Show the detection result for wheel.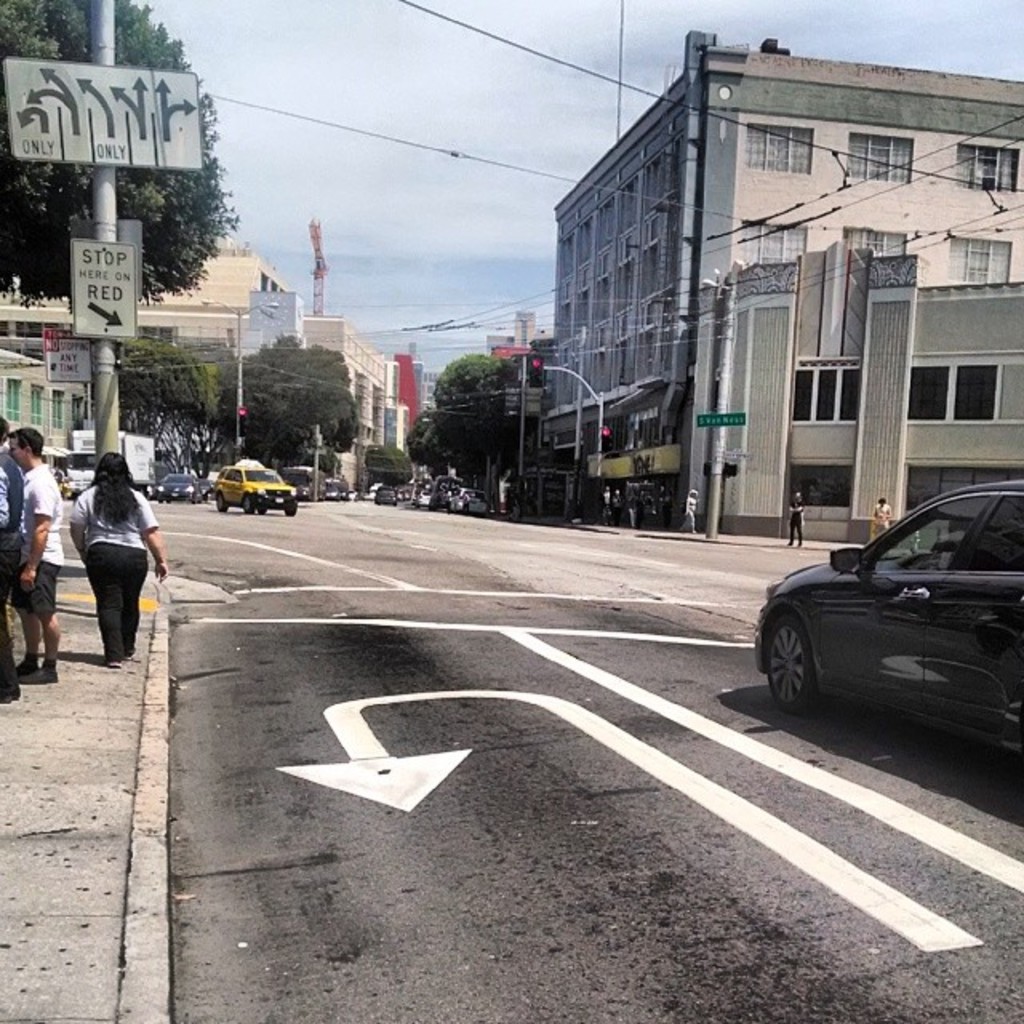
left=371, top=499, right=378, bottom=504.
